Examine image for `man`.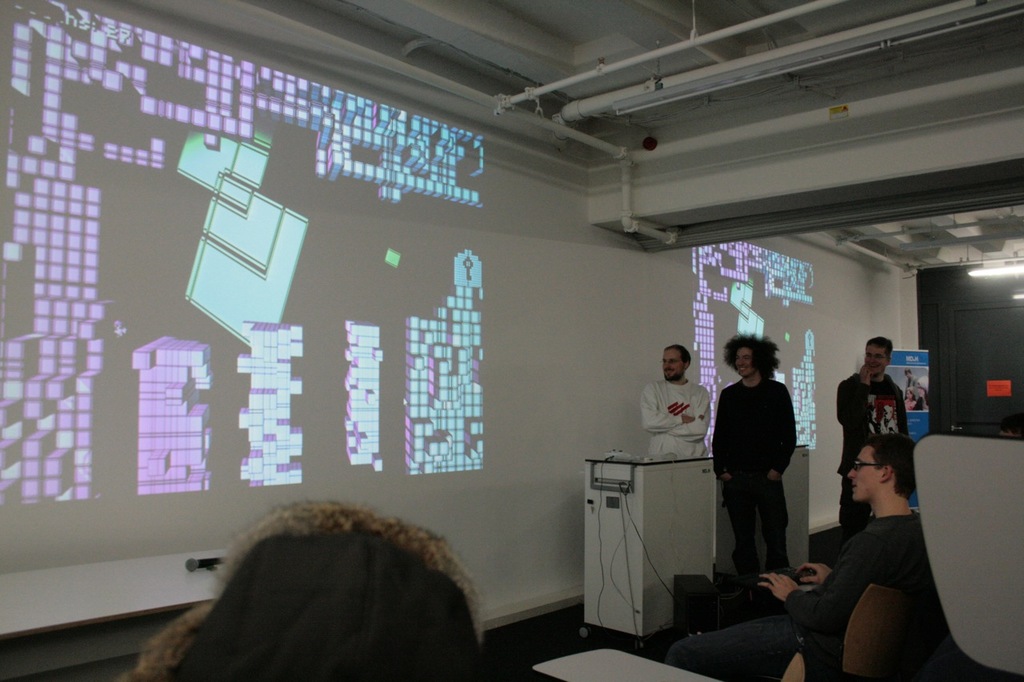
Examination result: x1=835 y1=334 x2=911 y2=556.
